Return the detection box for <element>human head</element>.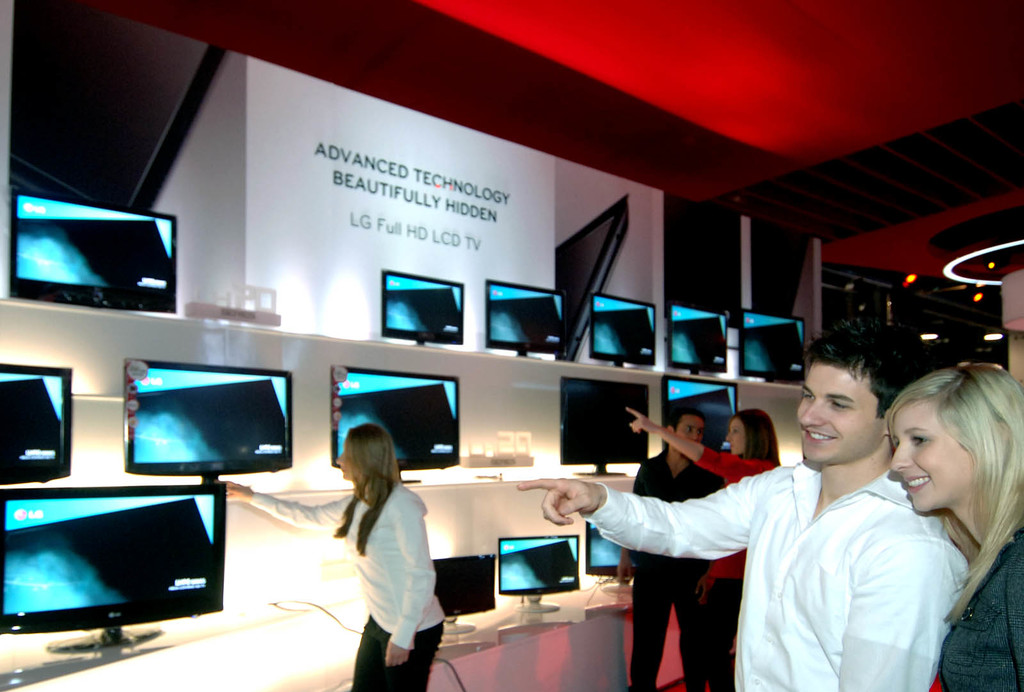
region(893, 374, 1005, 531).
